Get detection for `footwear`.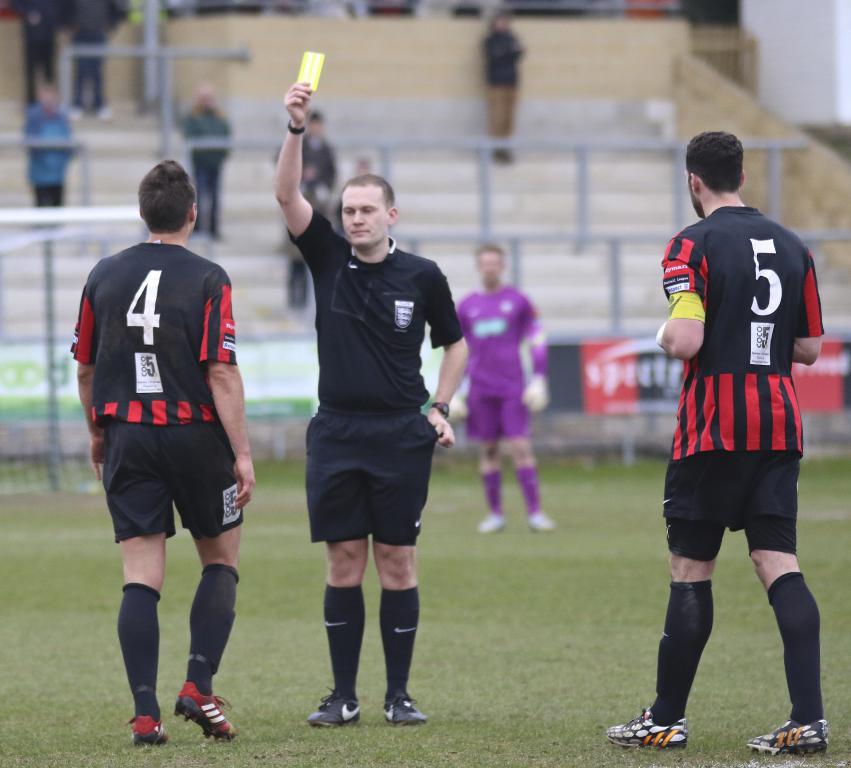
Detection: [left=178, top=681, right=238, bottom=743].
